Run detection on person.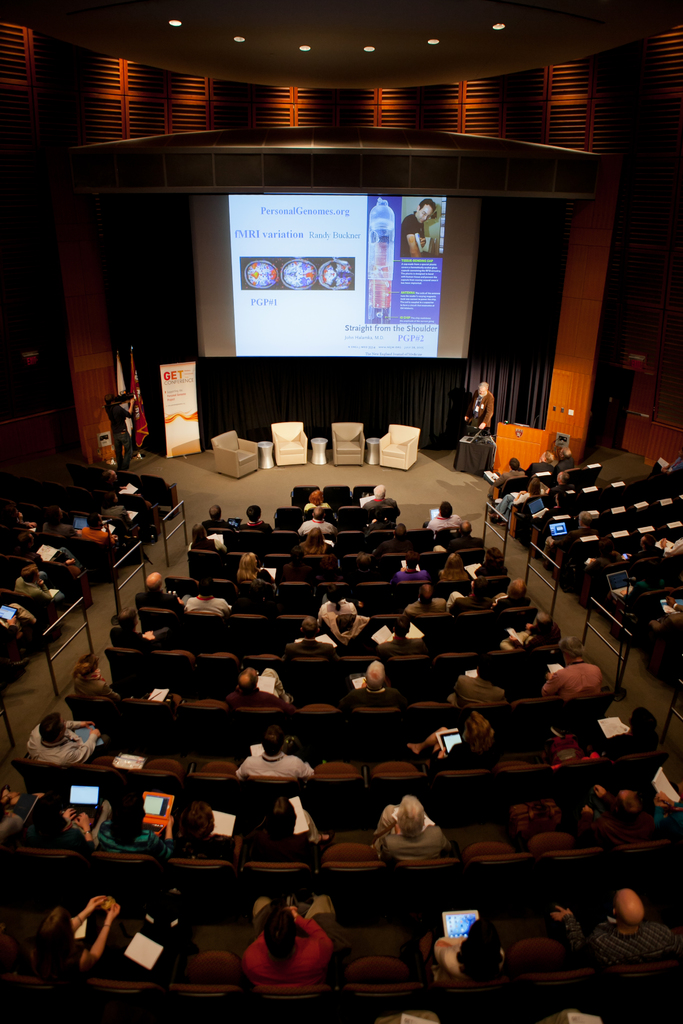
Result: [left=446, top=657, right=507, bottom=705].
